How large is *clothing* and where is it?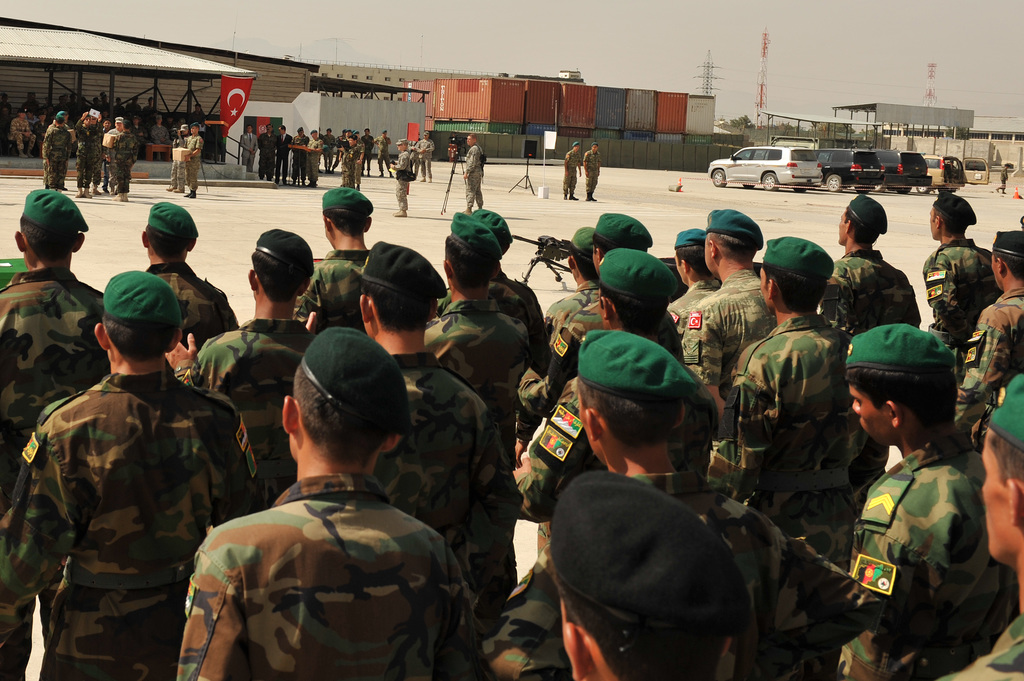
Bounding box: region(910, 241, 1023, 342).
